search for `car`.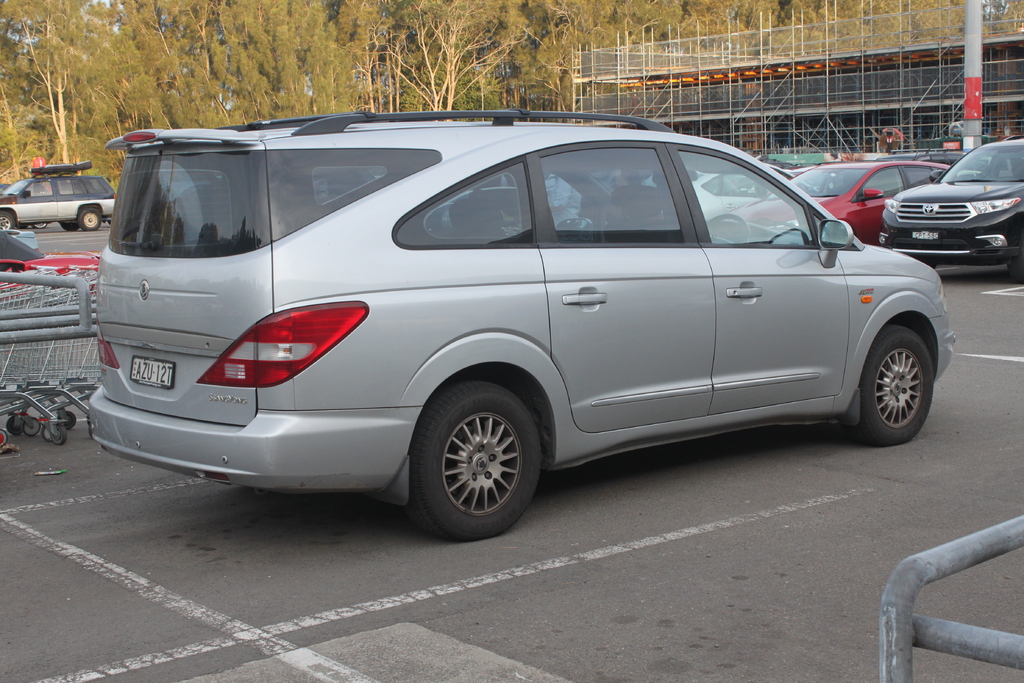
Found at box=[876, 136, 1023, 276].
